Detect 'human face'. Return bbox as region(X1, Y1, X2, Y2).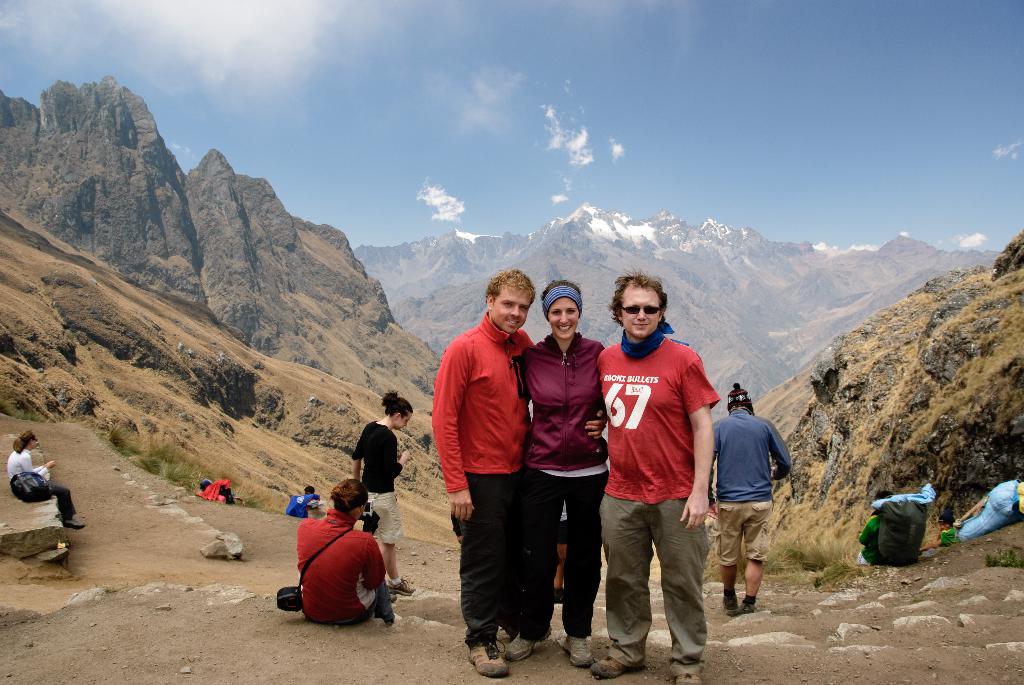
region(489, 291, 531, 334).
